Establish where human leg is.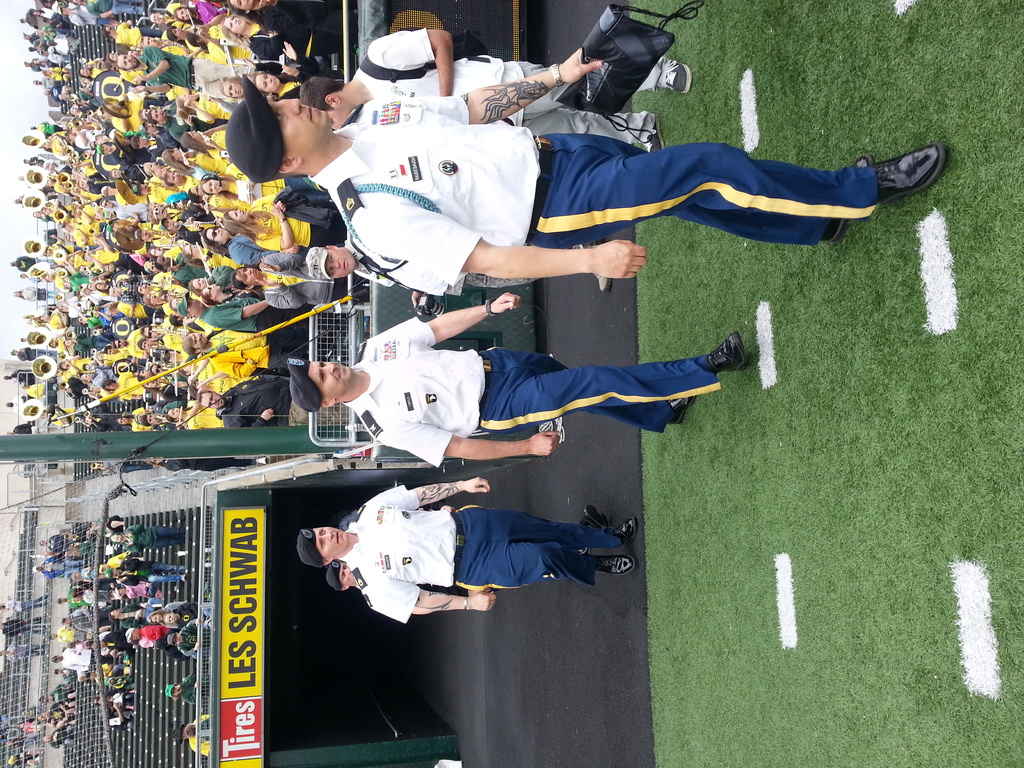
Established at (left=478, top=347, right=694, bottom=424).
